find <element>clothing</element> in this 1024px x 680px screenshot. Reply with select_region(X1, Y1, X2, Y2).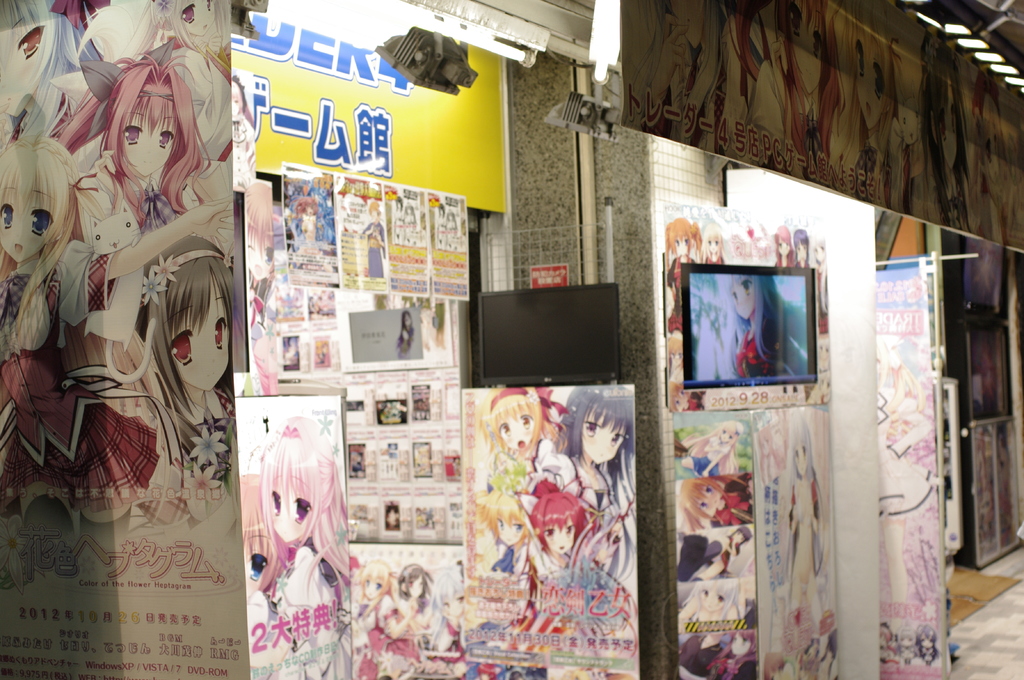
select_region(676, 614, 723, 678).
